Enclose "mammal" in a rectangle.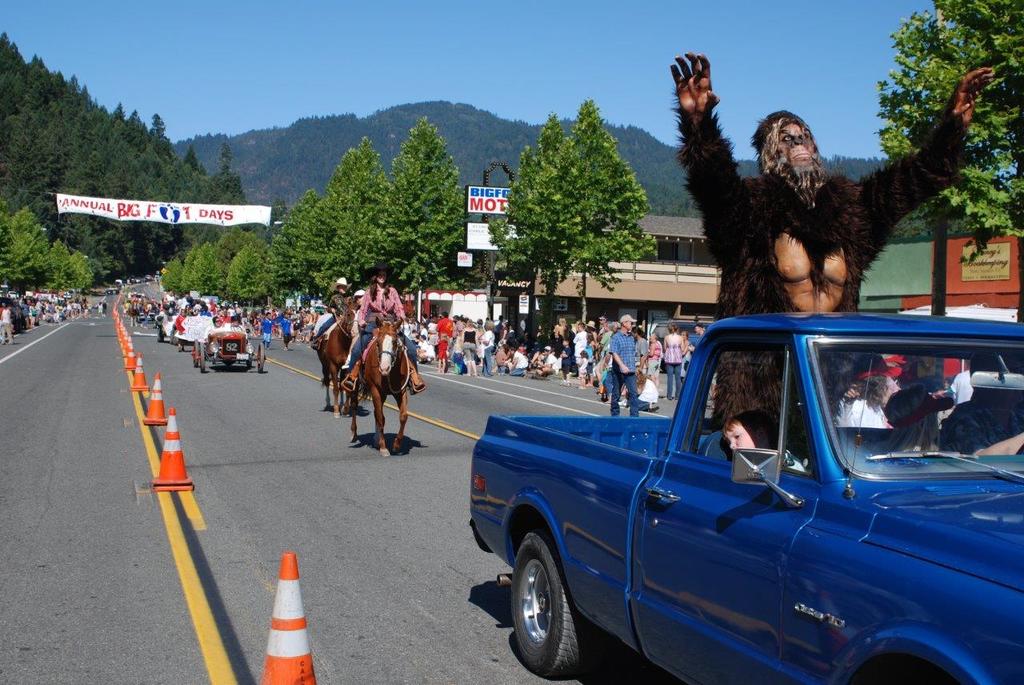
(left=344, top=265, right=425, bottom=395).
